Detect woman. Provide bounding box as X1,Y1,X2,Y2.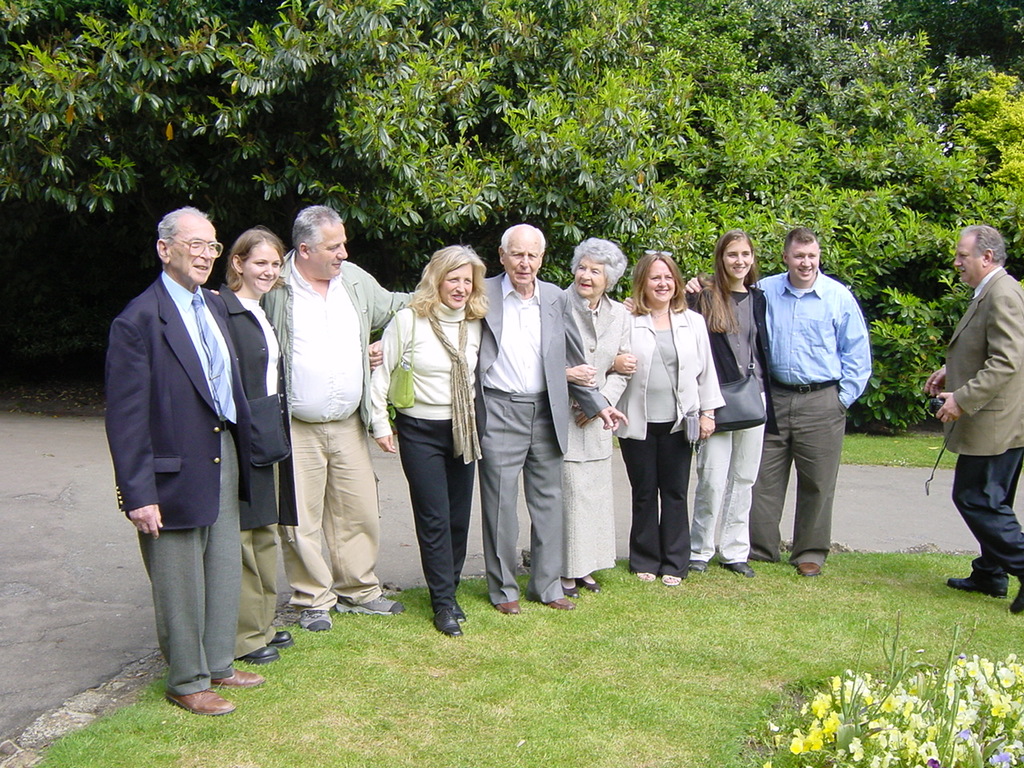
625,254,729,595.
